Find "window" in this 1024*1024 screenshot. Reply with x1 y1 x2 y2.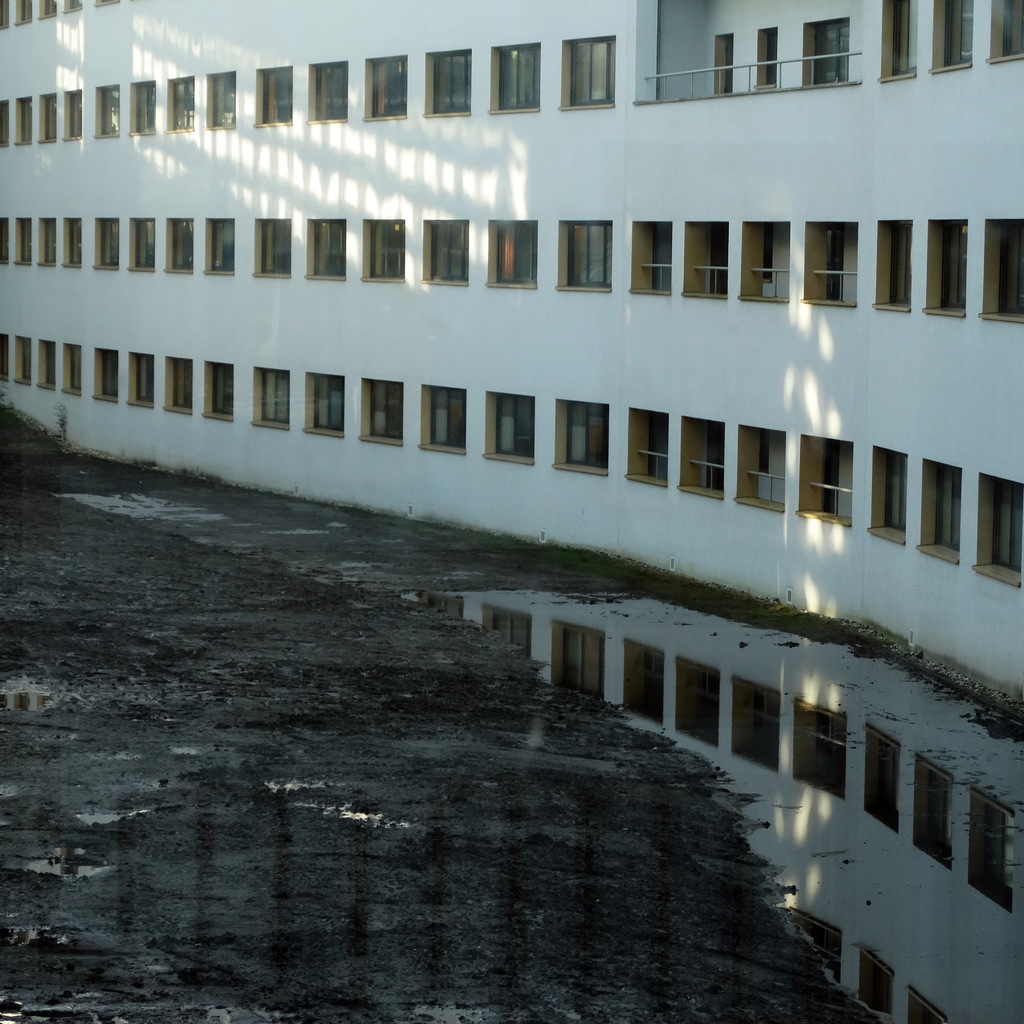
37 0 56 20.
